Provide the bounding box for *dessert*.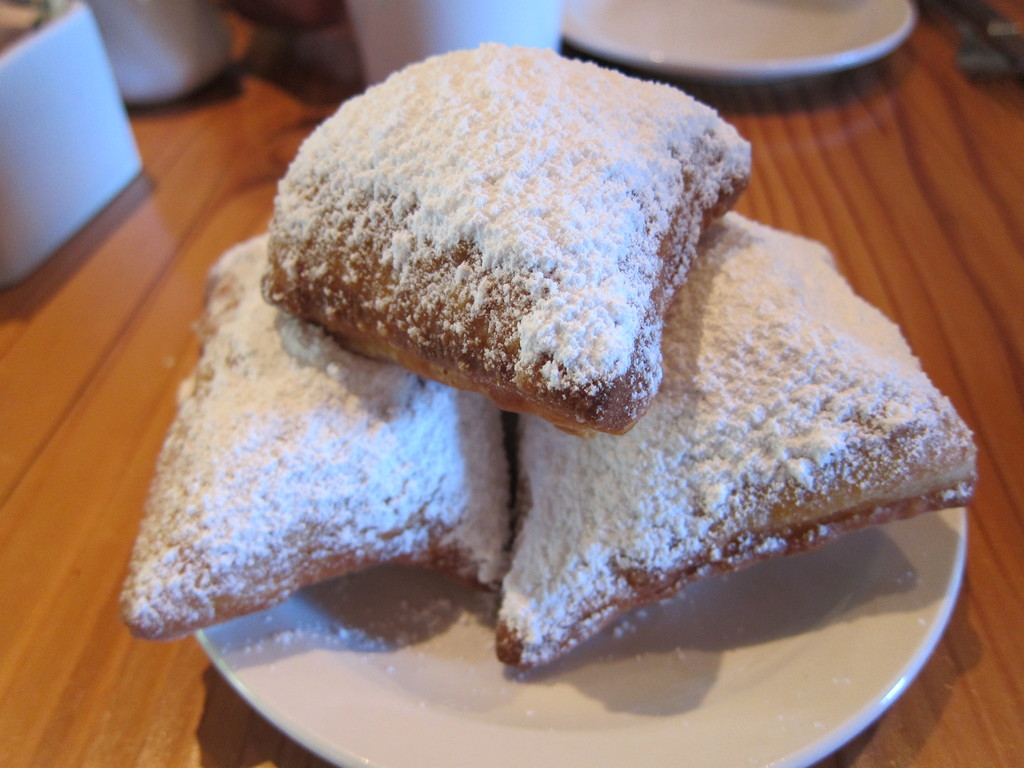
[118,230,505,641].
